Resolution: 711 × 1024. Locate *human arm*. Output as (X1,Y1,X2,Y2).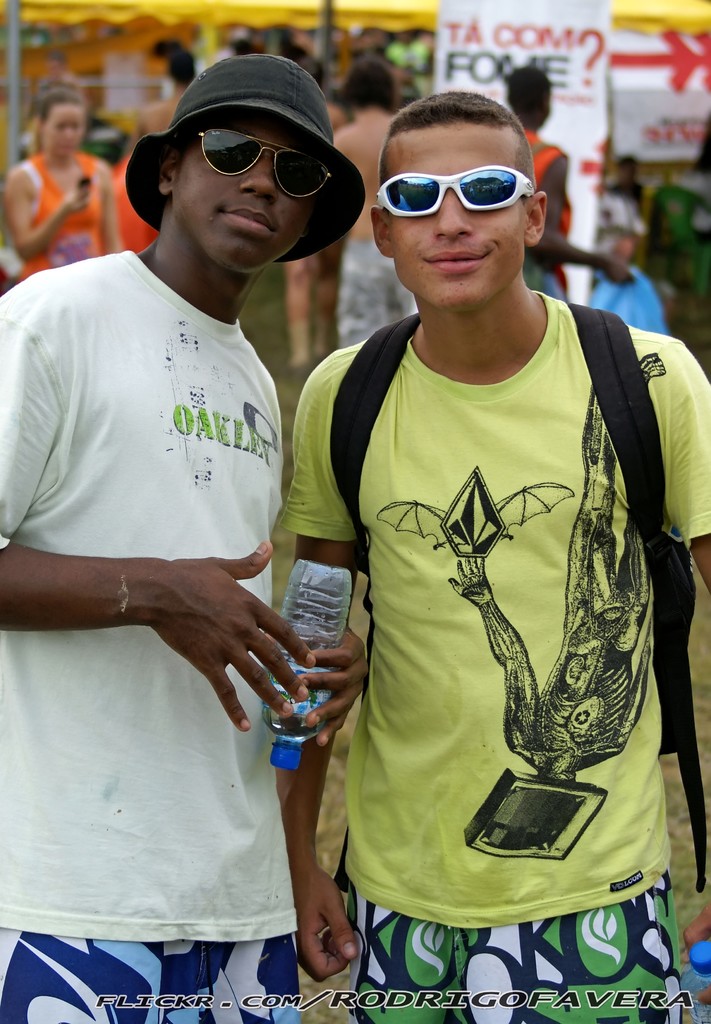
(0,155,95,258).
